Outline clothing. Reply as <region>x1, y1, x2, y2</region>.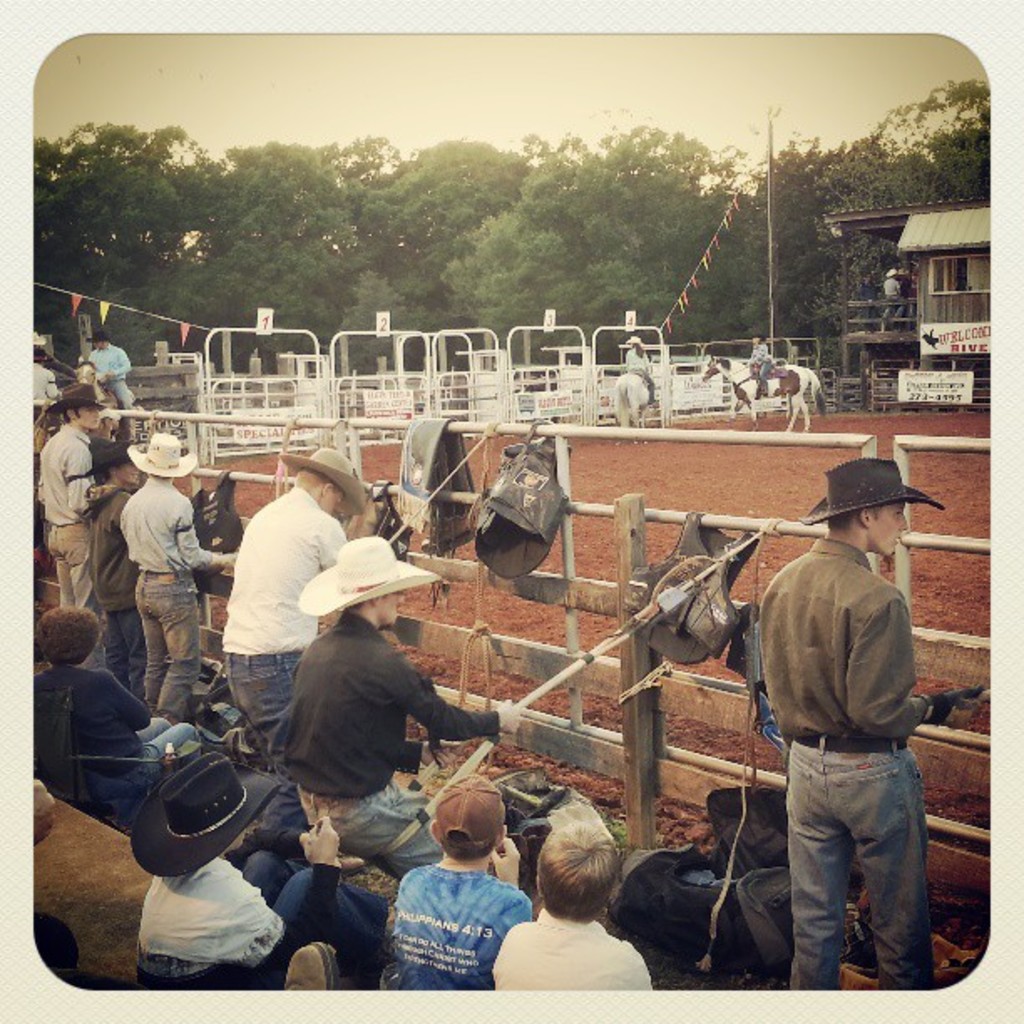
<region>497, 907, 676, 997</region>.
